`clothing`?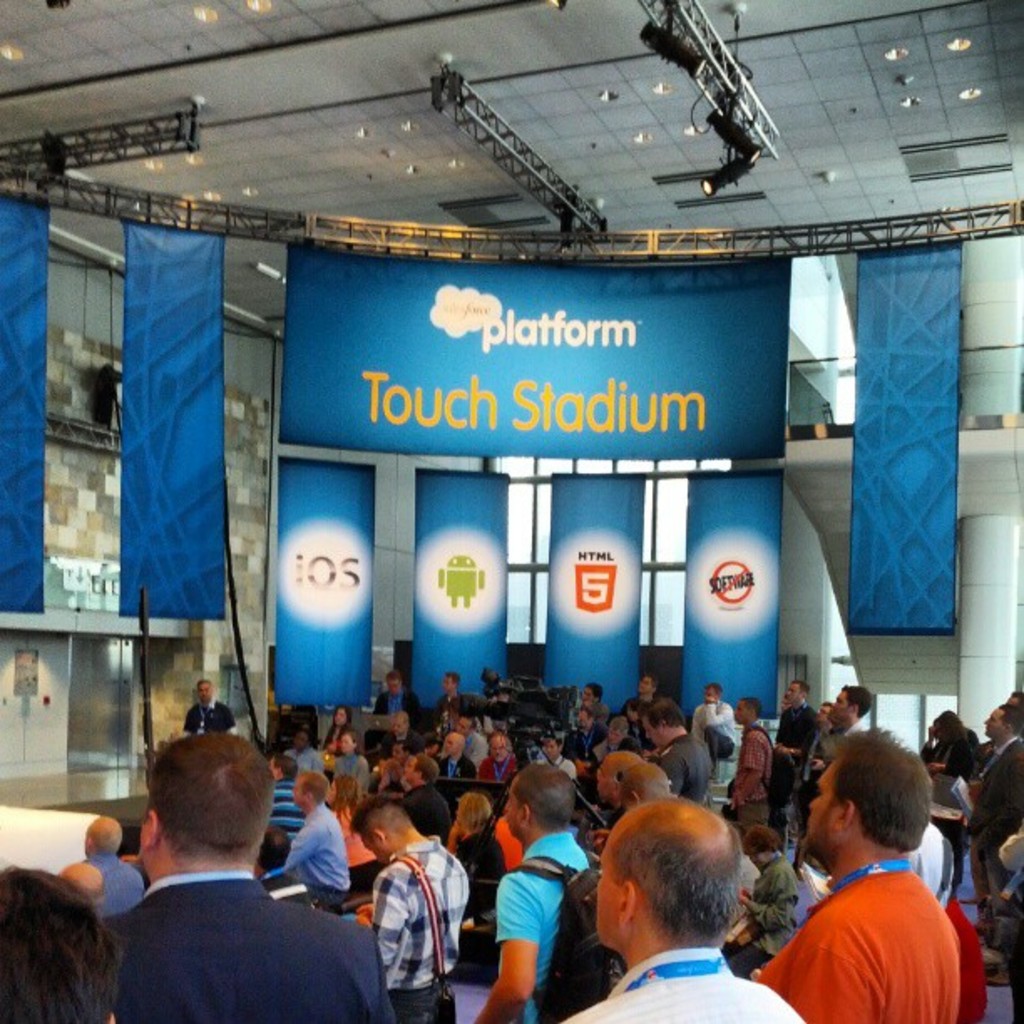
bbox=[181, 694, 238, 738]
